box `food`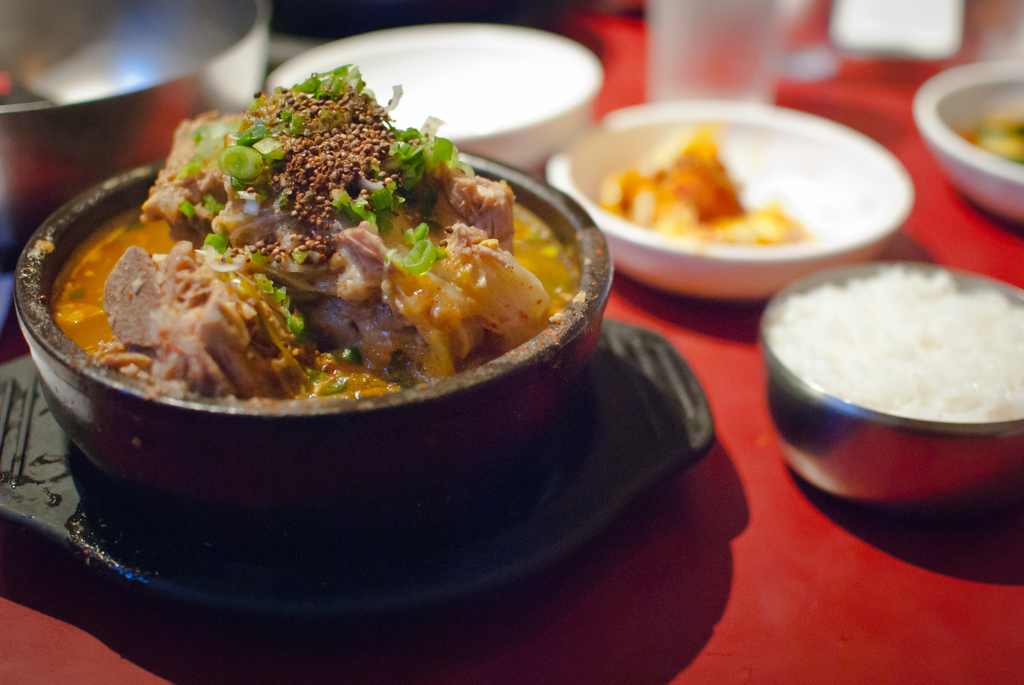
pyautogui.locateOnScreen(952, 110, 1023, 169)
